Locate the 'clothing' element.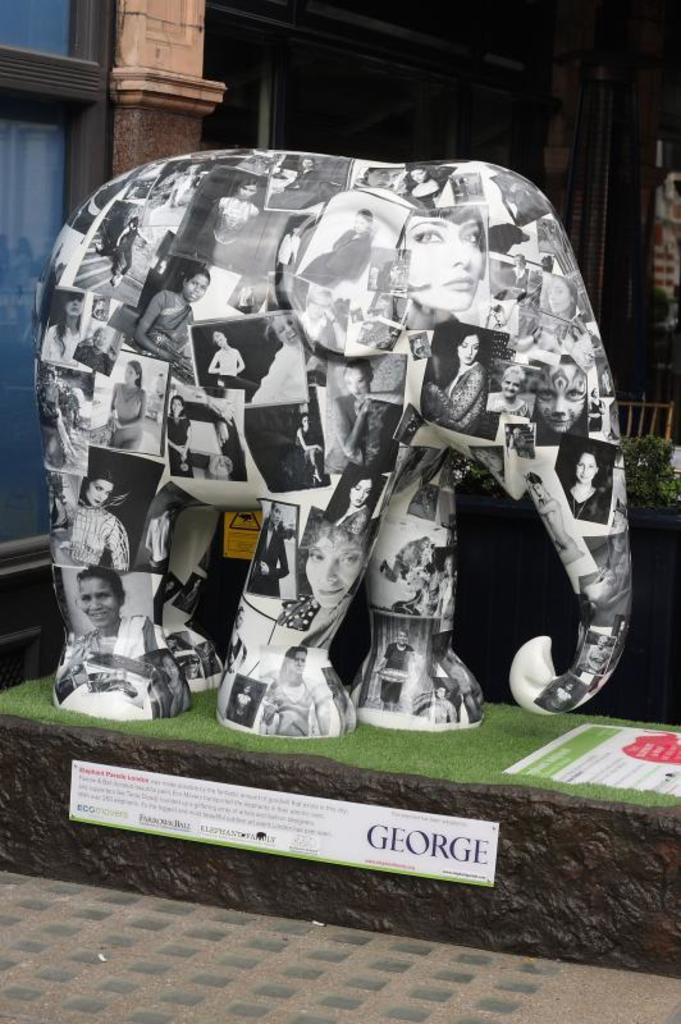
Element bbox: <bbox>165, 680, 188, 714</bbox>.
